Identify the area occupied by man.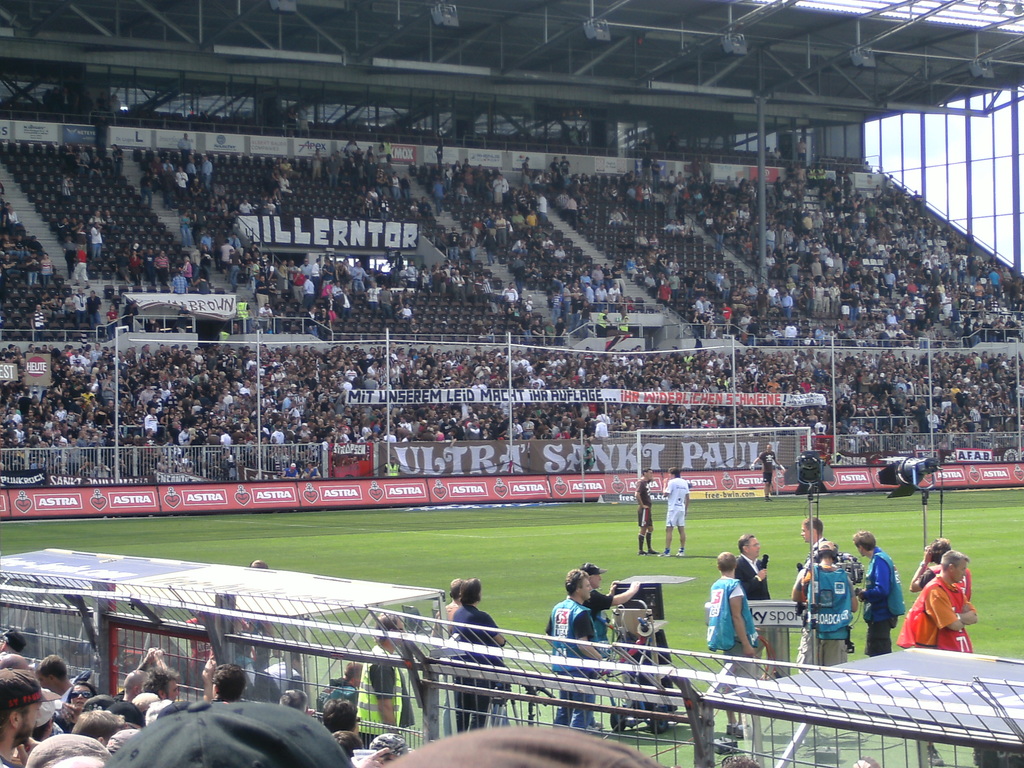
Area: 65 706 127 747.
